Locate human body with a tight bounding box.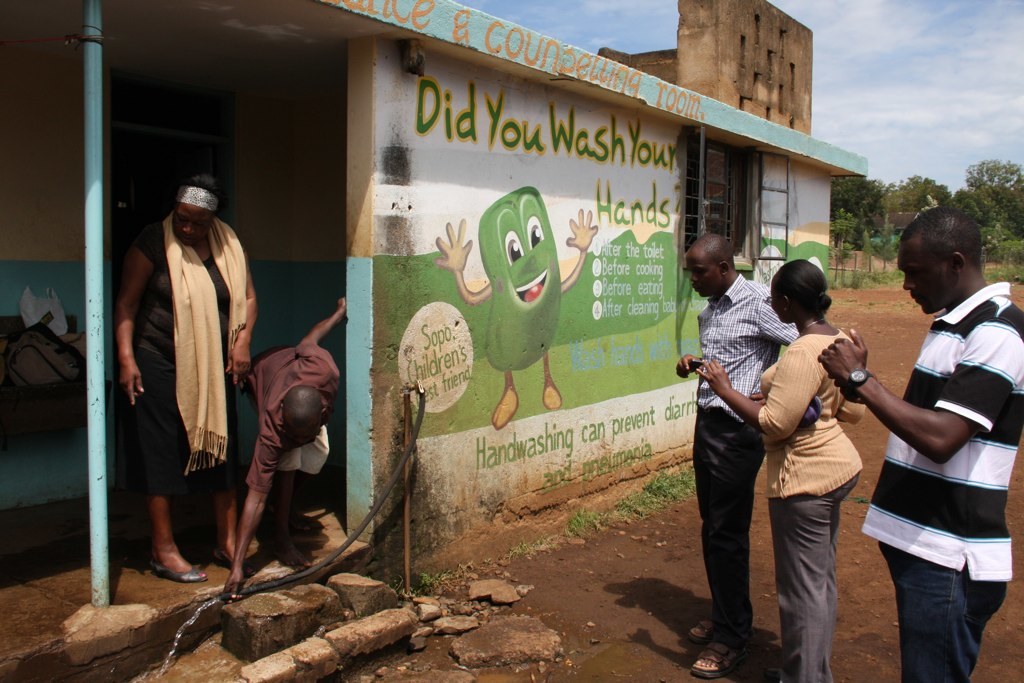
665, 271, 802, 677.
